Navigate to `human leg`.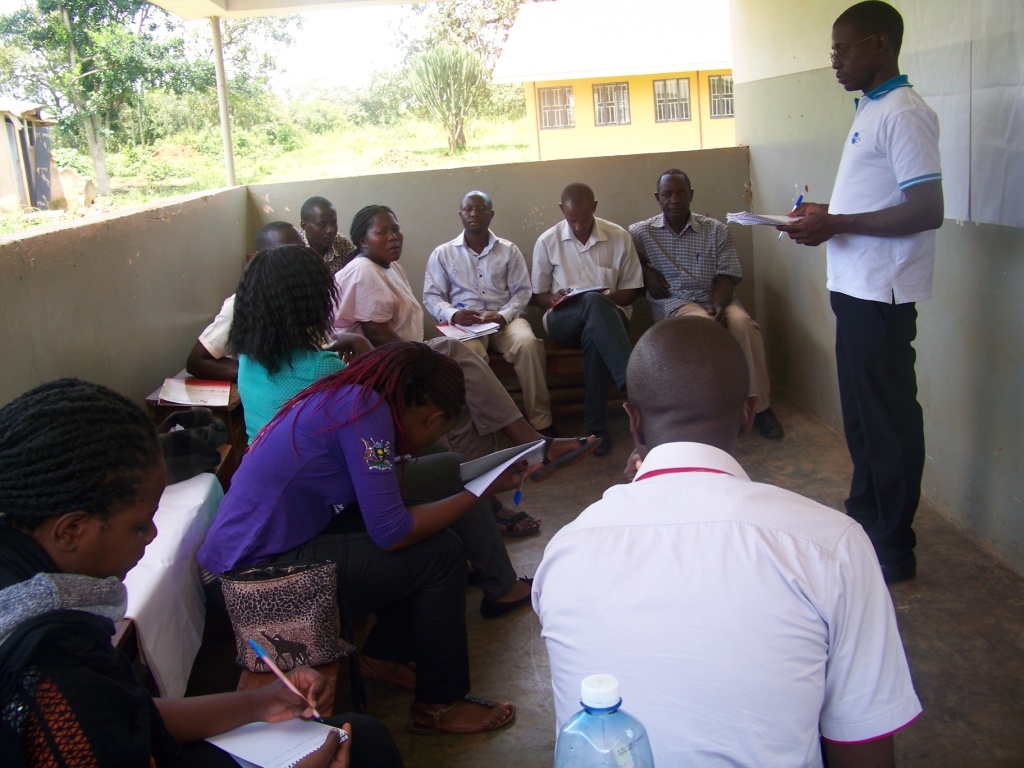
Navigation target: x1=423 y1=336 x2=606 y2=486.
